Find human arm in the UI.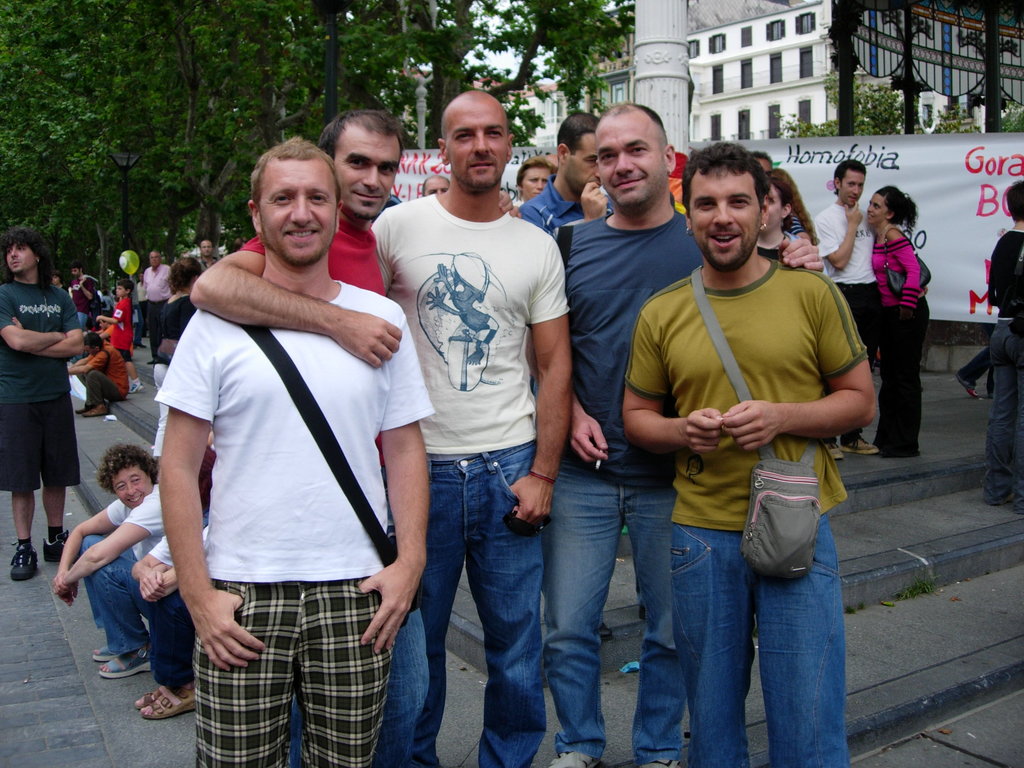
UI element at [506,228,566,535].
